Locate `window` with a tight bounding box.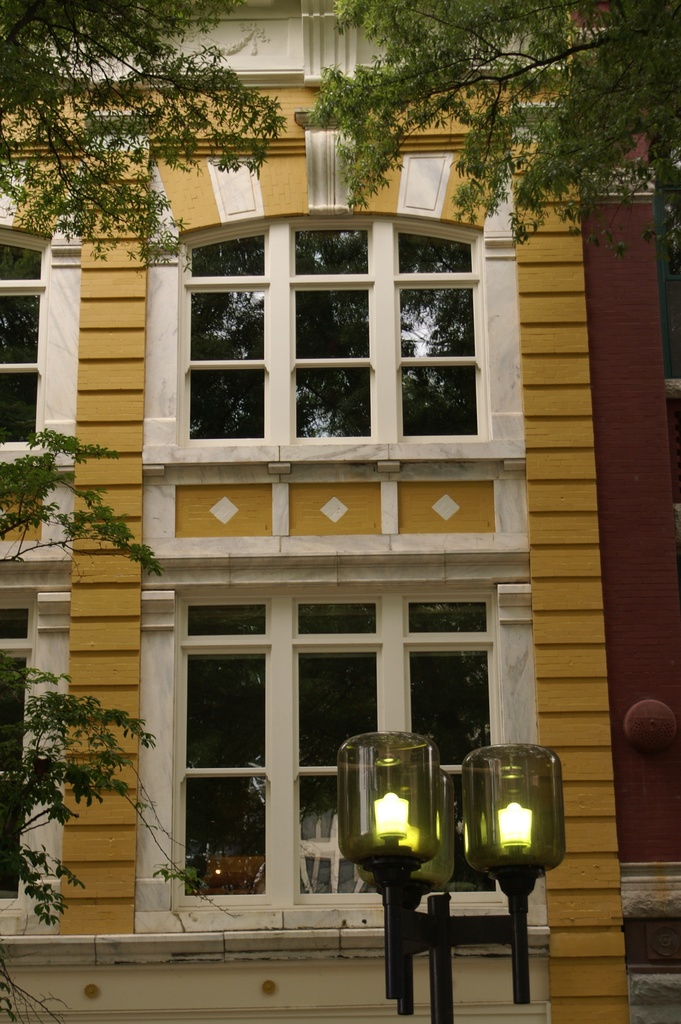
l=0, t=234, r=49, b=447.
